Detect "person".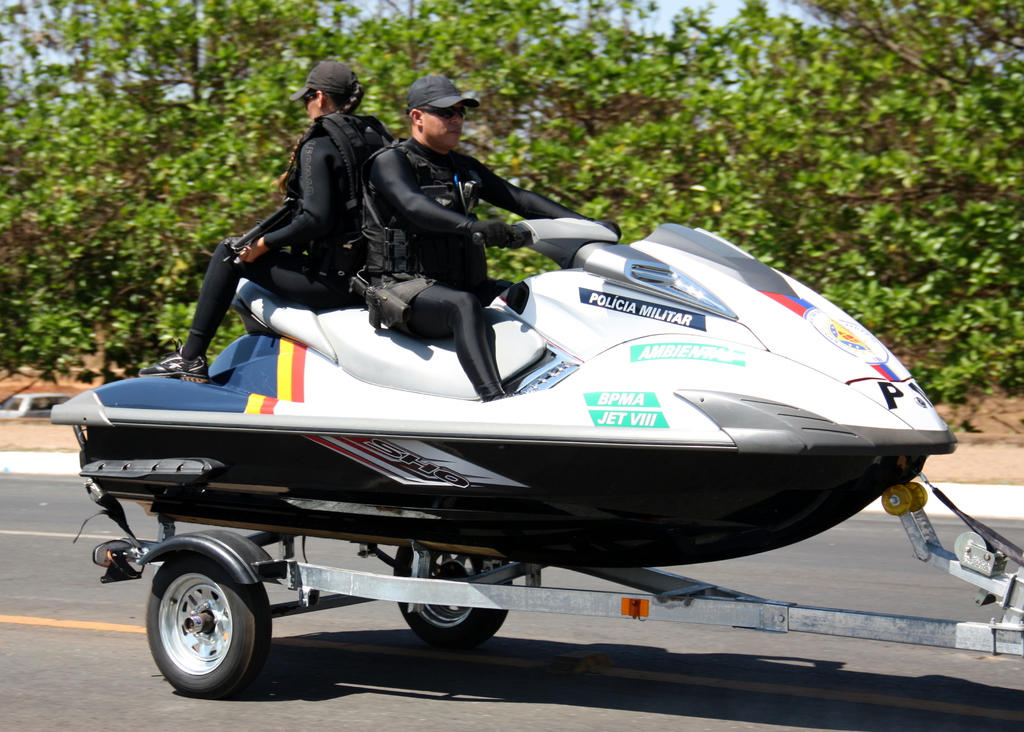
Detected at x1=356 y1=71 x2=619 y2=409.
